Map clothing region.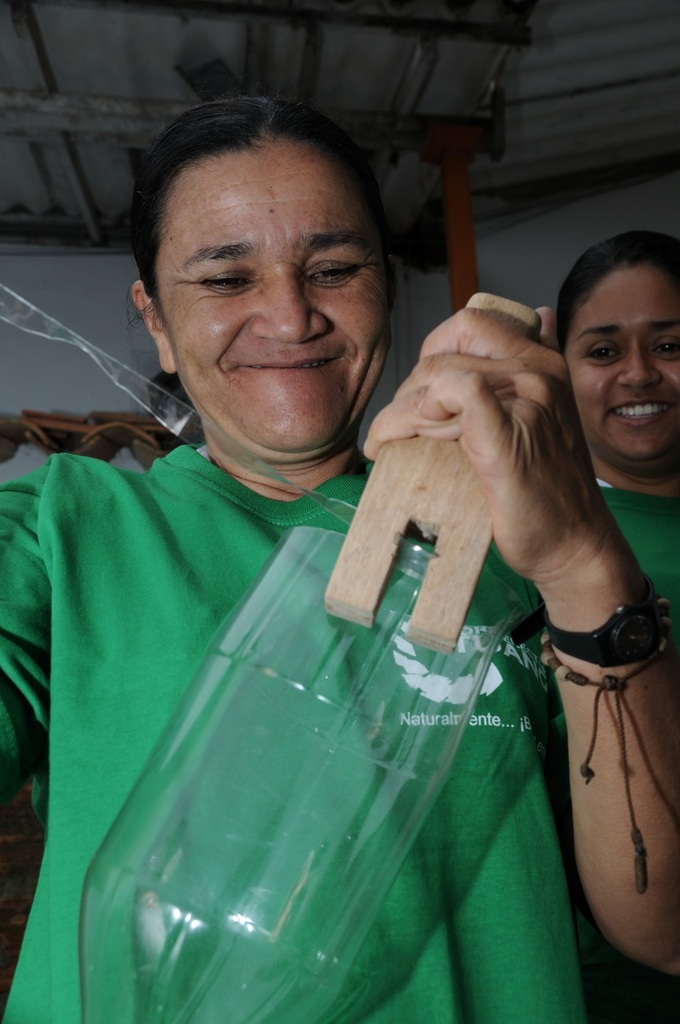
Mapped to region(0, 419, 599, 1018).
